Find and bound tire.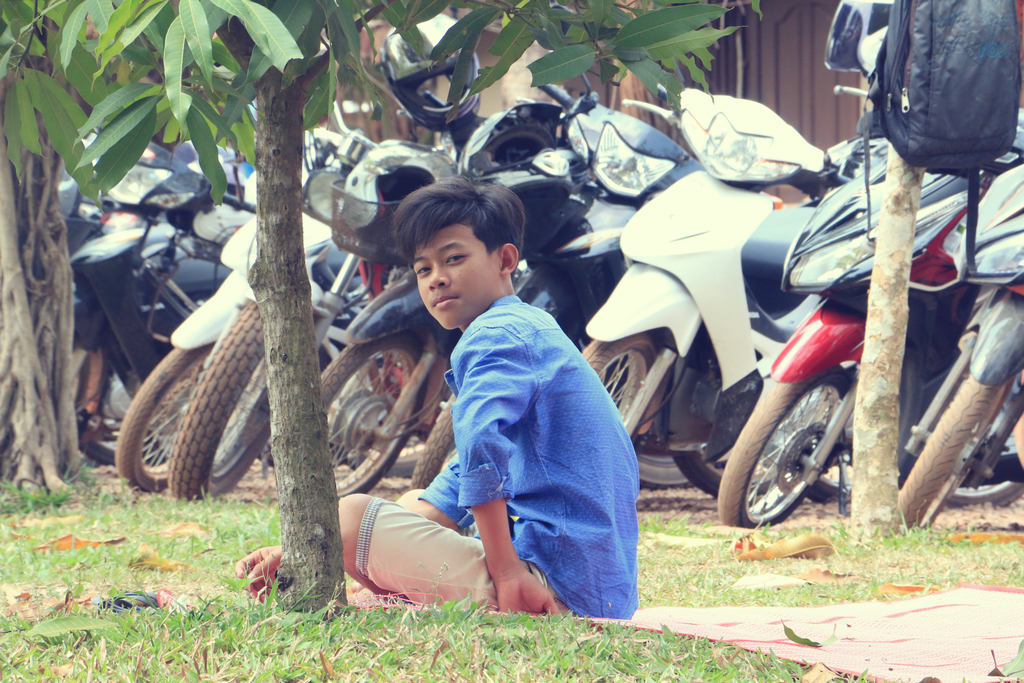
Bound: detection(894, 370, 1015, 531).
